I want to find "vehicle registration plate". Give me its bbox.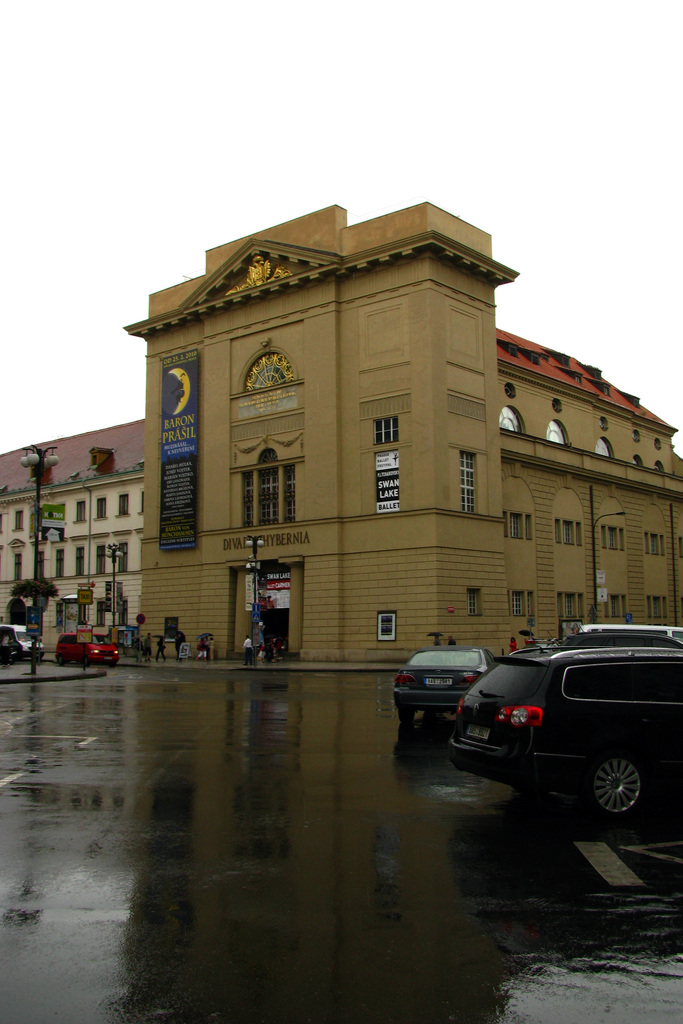
<region>463, 728, 491, 742</region>.
